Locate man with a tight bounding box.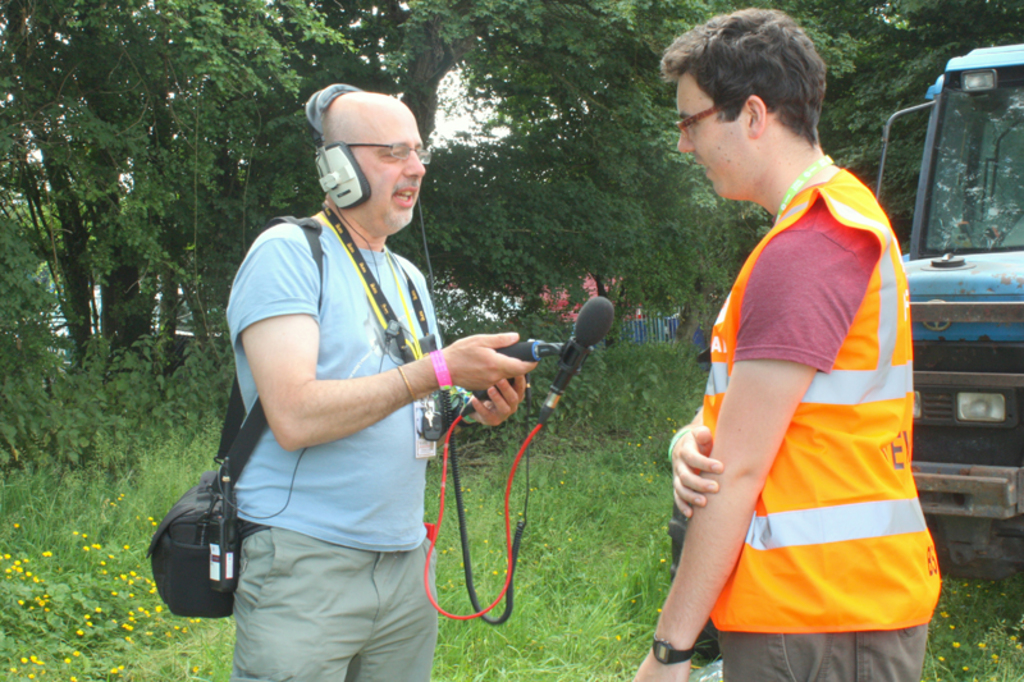
(x1=650, y1=6, x2=946, y2=681).
